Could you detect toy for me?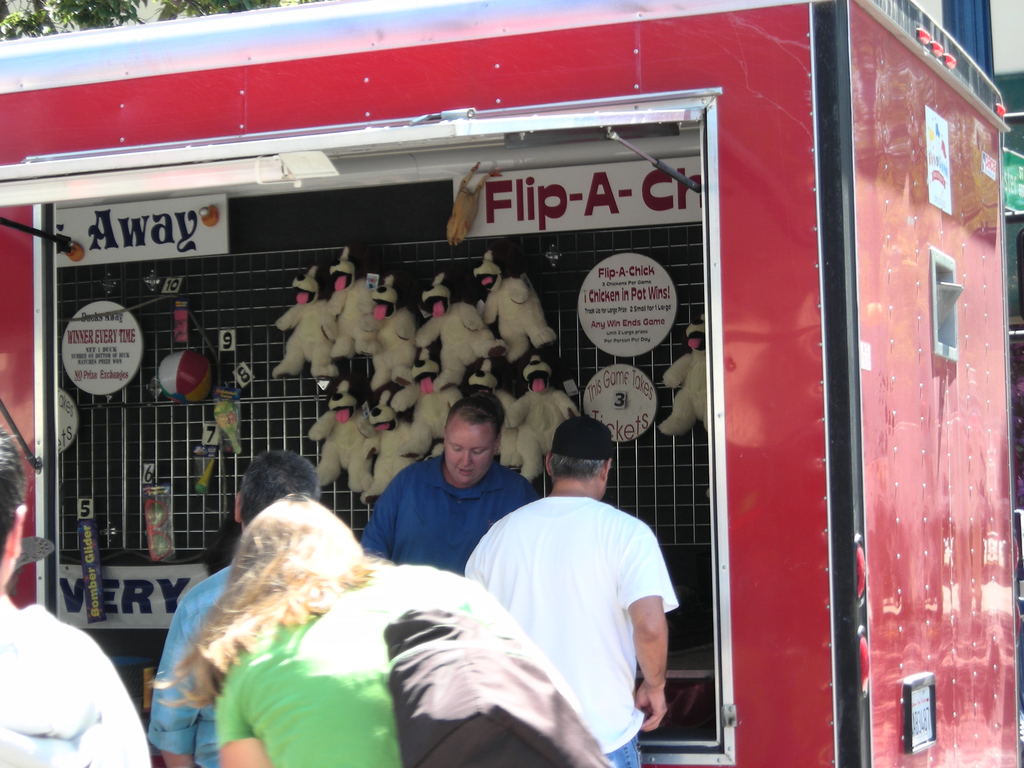
Detection result: 370 277 415 392.
